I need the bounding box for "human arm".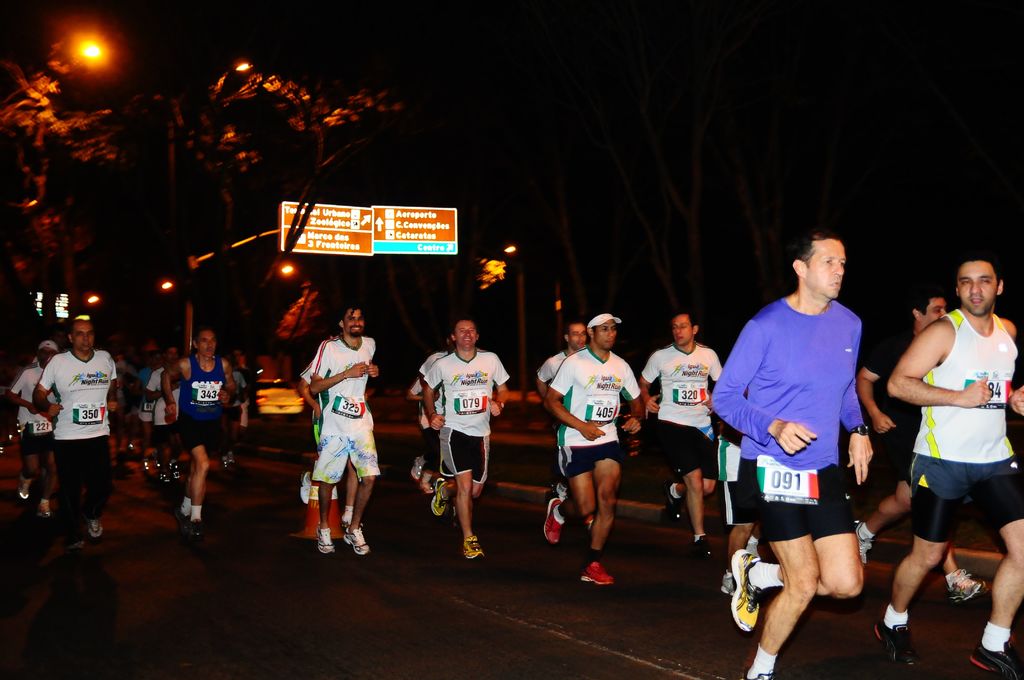
Here it is: x1=423 y1=355 x2=458 y2=433.
